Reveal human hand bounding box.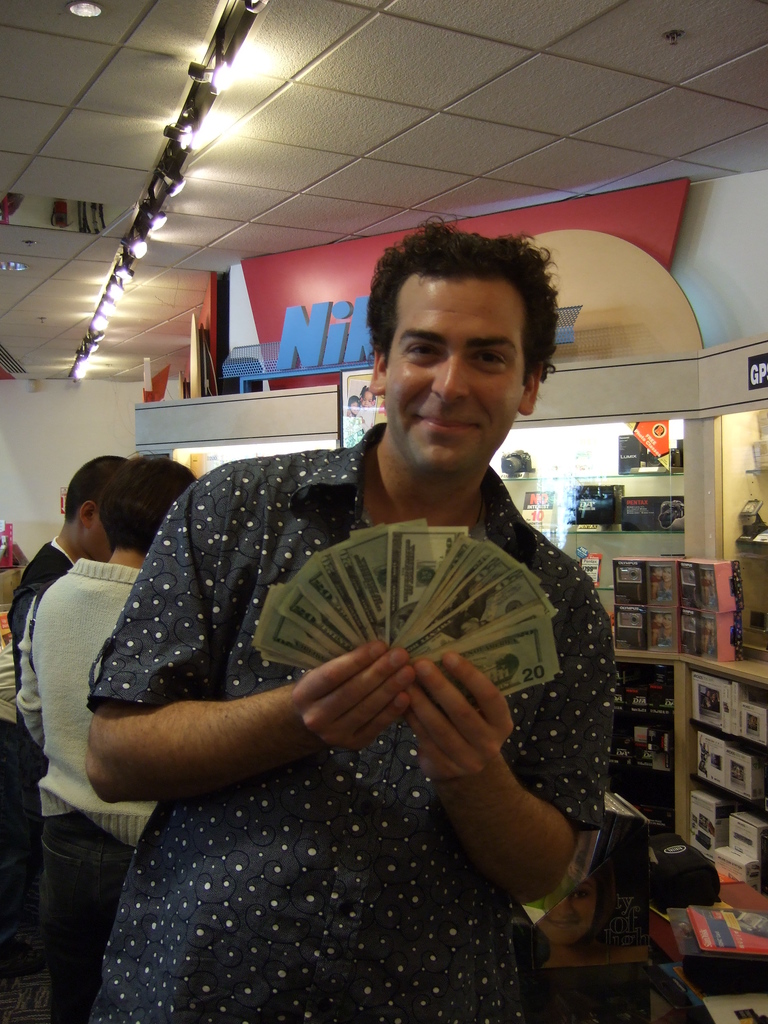
Revealed: {"x1": 292, "y1": 638, "x2": 423, "y2": 753}.
